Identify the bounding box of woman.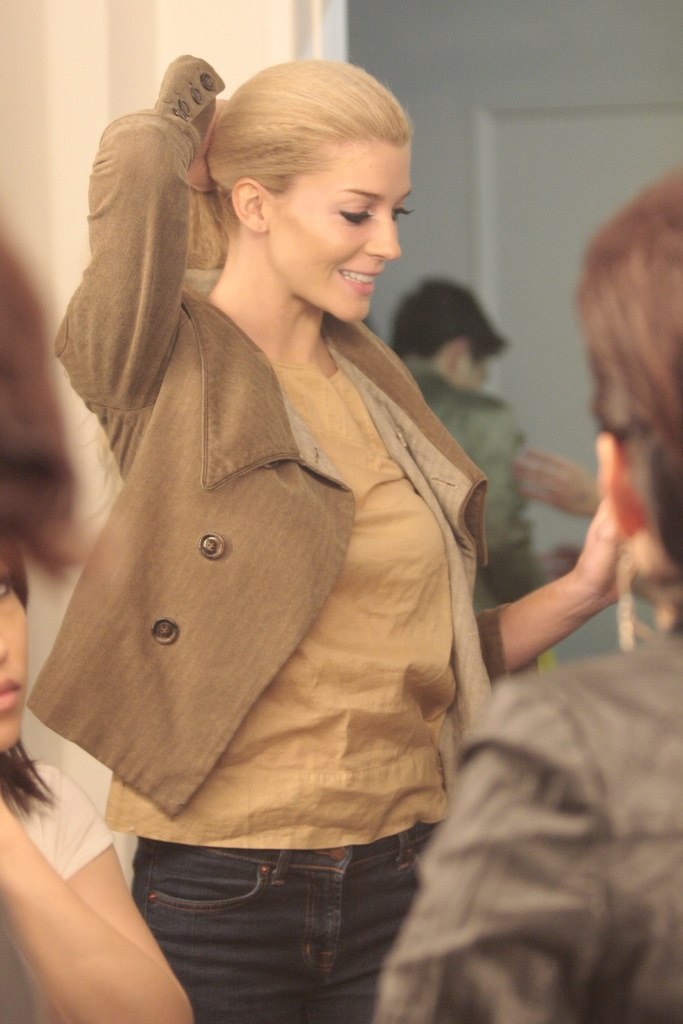
bbox=(16, 49, 508, 938).
